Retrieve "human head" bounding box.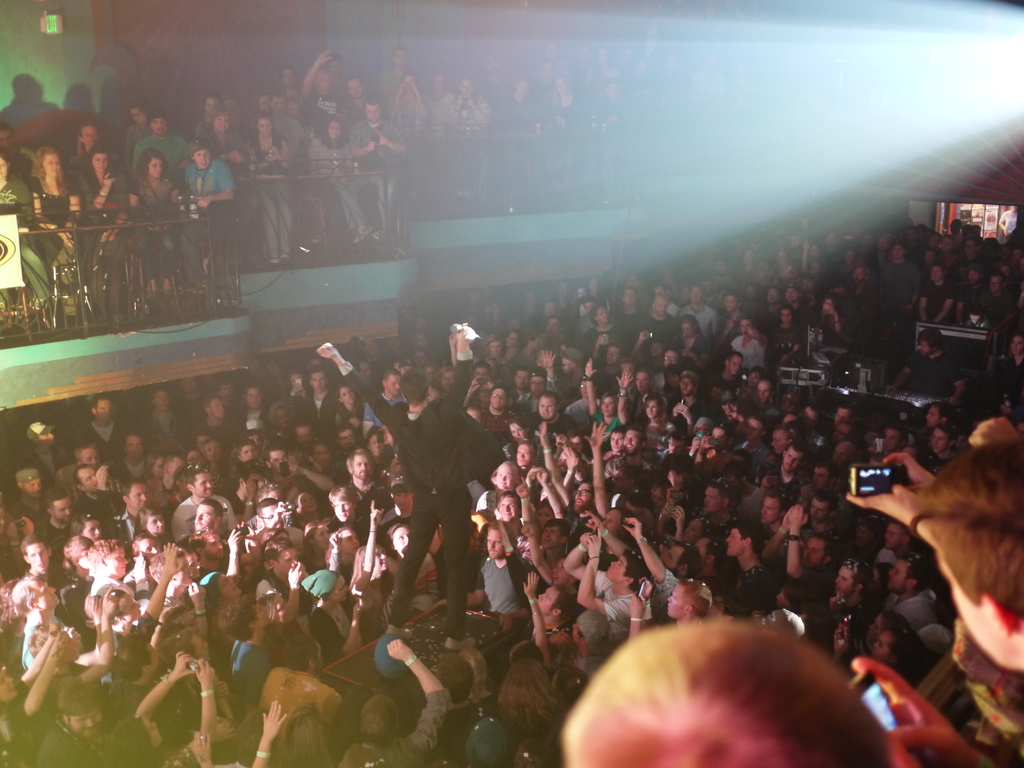
Bounding box: detection(257, 115, 269, 135).
